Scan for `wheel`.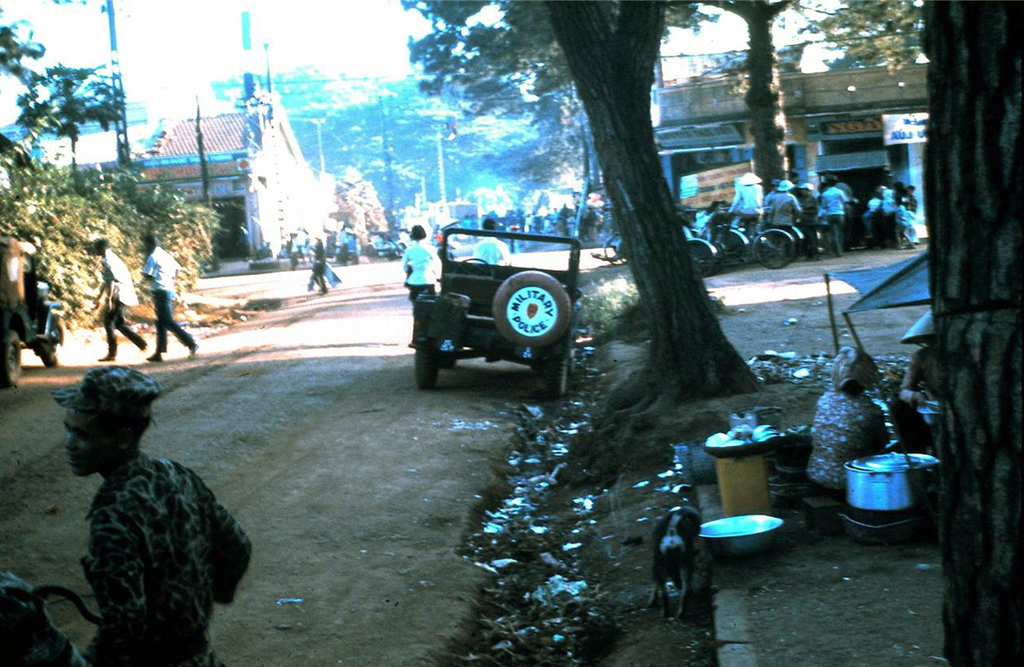
Scan result: <region>687, 241, 718, 272</region>.
